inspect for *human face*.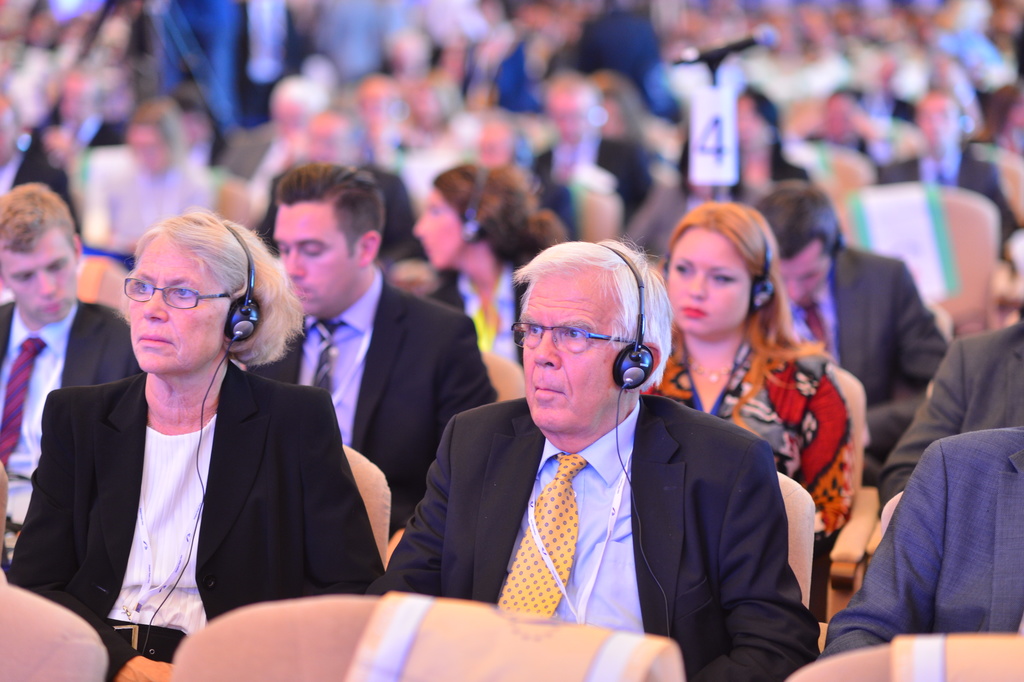
Inspection: box=[524, 265, 616, 431].
